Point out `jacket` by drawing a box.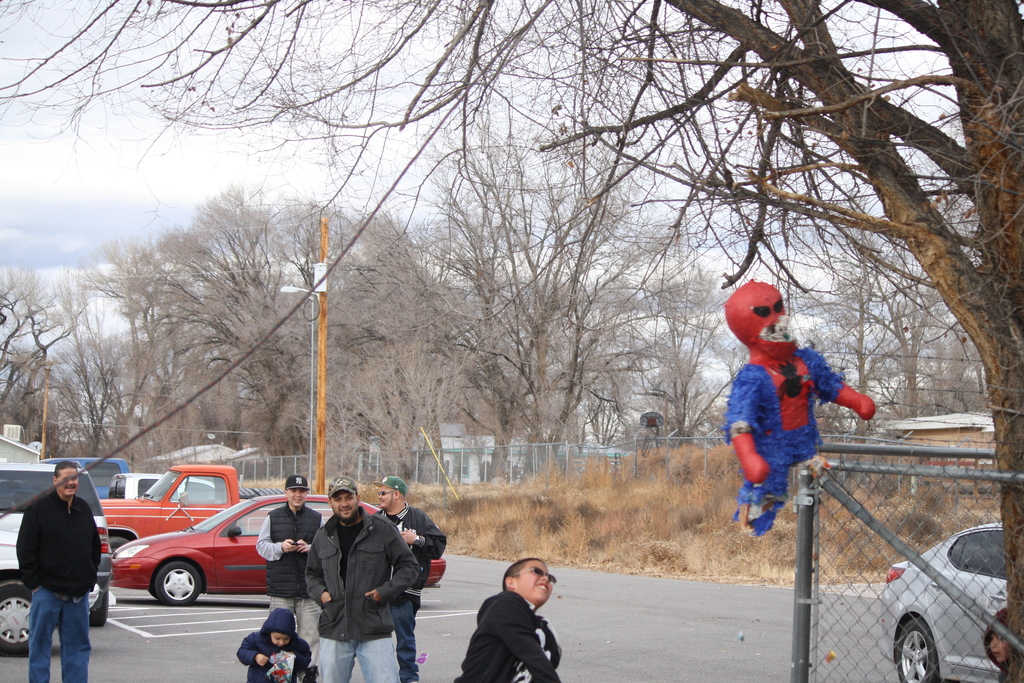
pyautogui.locateOnScreen(292, 493, 419, 648).
